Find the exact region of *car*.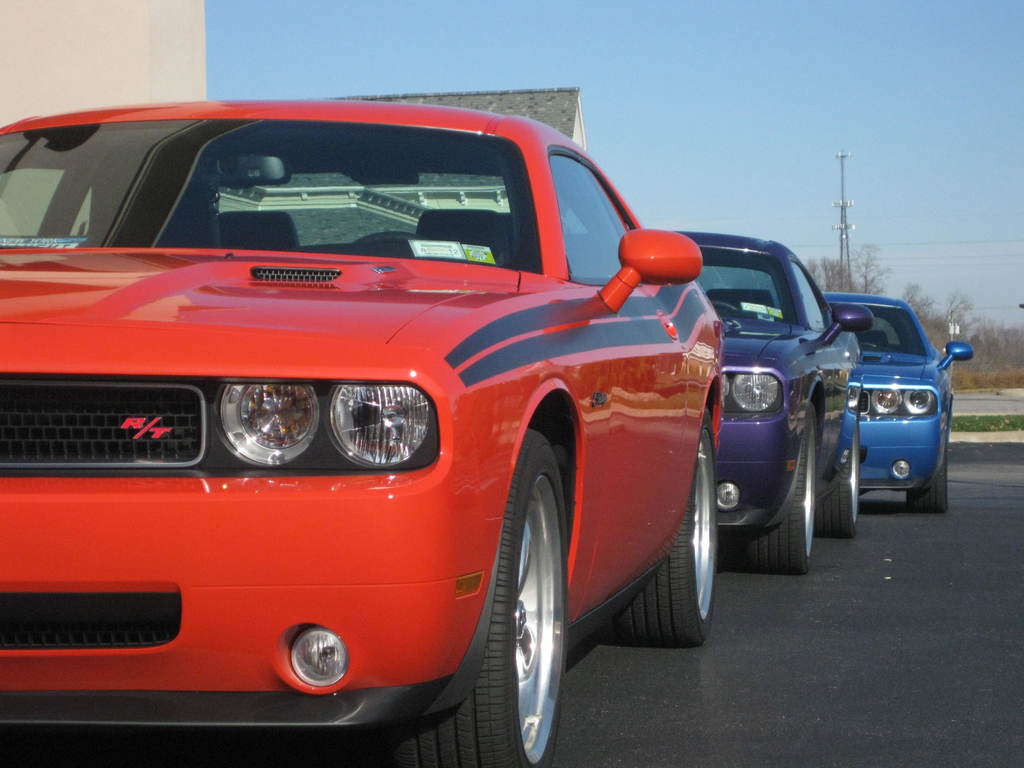
Exact region: <region>682, 232, 872, 568</region>.
